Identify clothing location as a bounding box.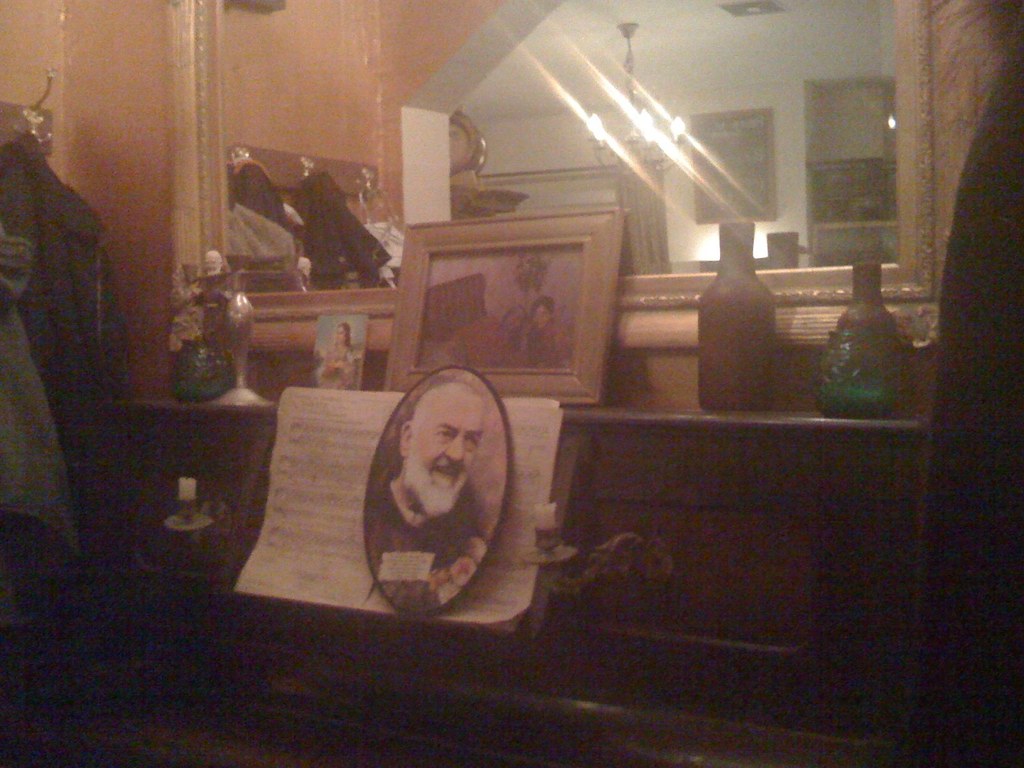
bbox=(314, 345, 356, 397).
